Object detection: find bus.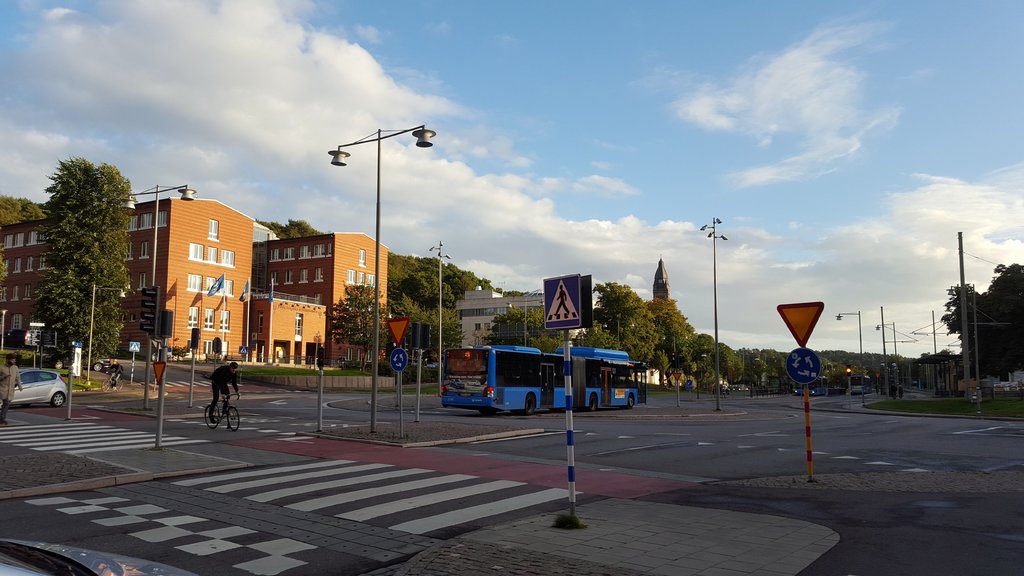
region(794, 376, 829, 397).
